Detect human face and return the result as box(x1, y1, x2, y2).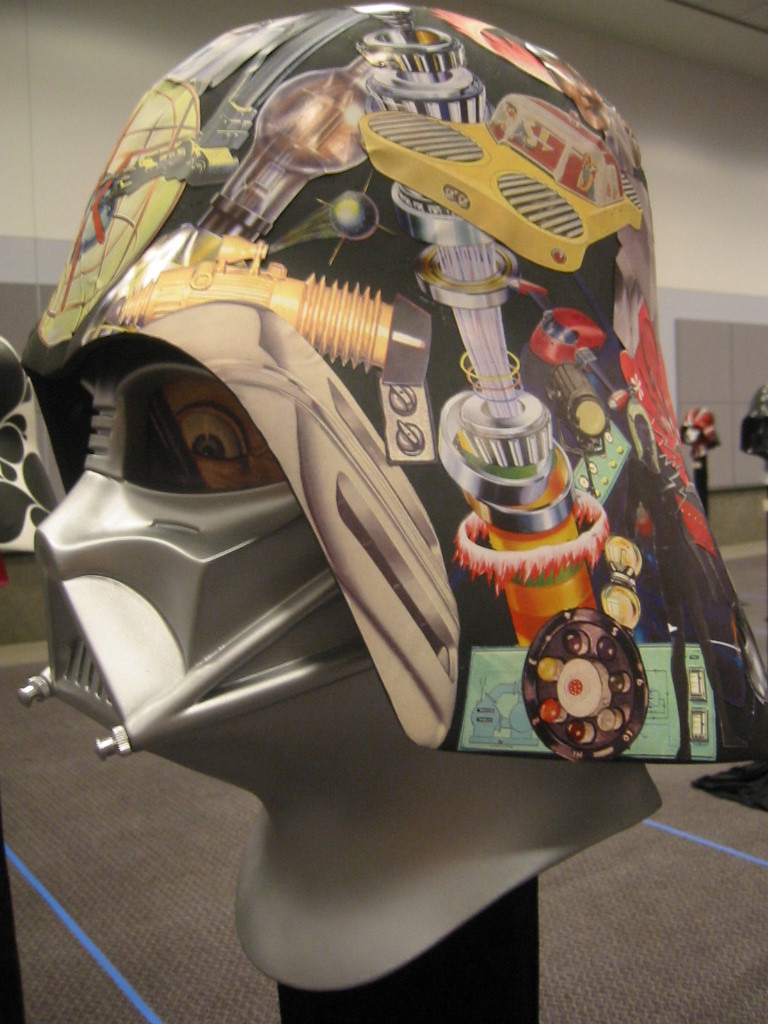
box(139, 352, 279, 492).
